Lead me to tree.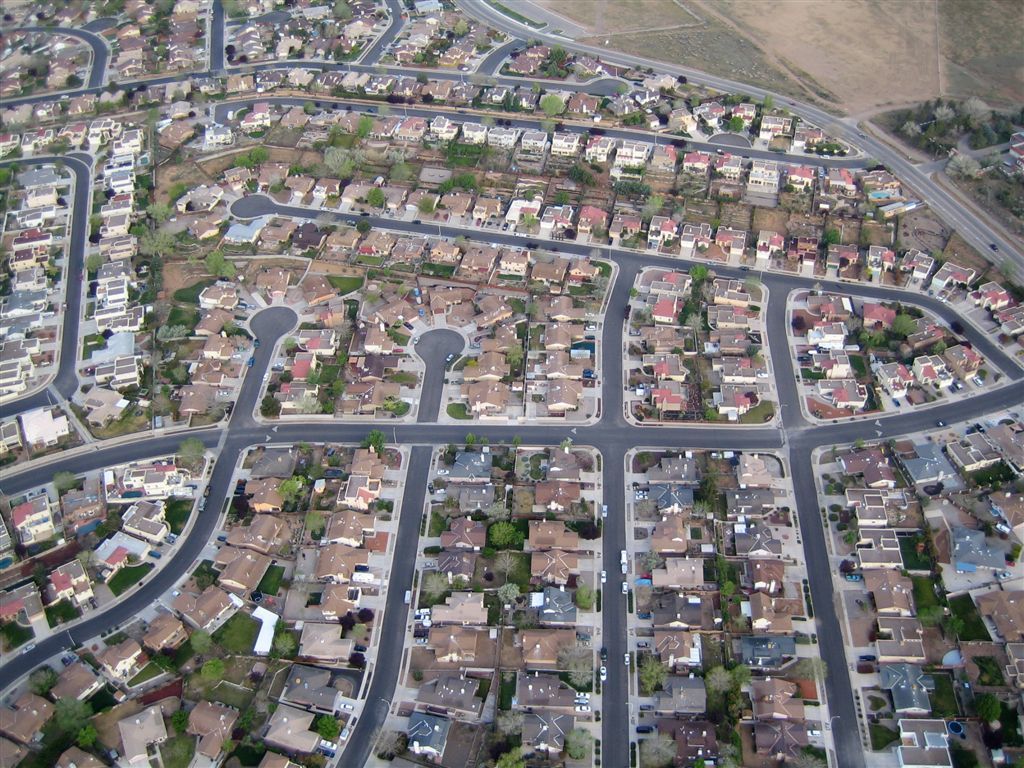
Lead to x1=966 y1=461 x2=1012 y2=489.
